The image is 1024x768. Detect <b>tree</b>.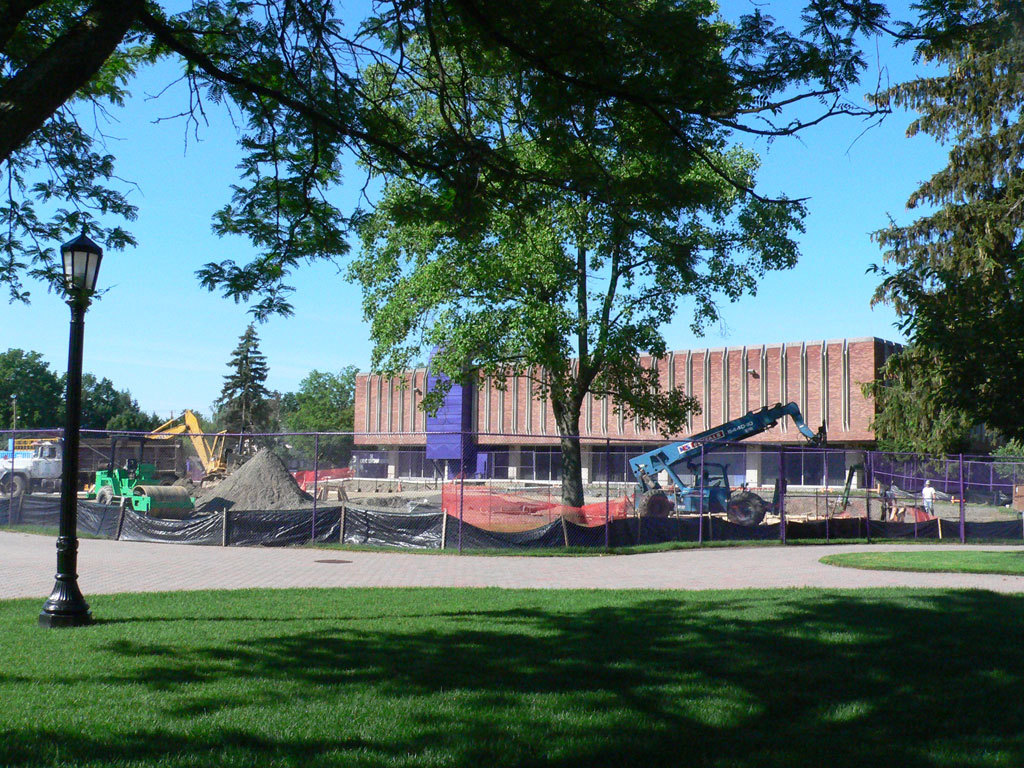
Detection: <region>339, 117, 760, 541</region>.
